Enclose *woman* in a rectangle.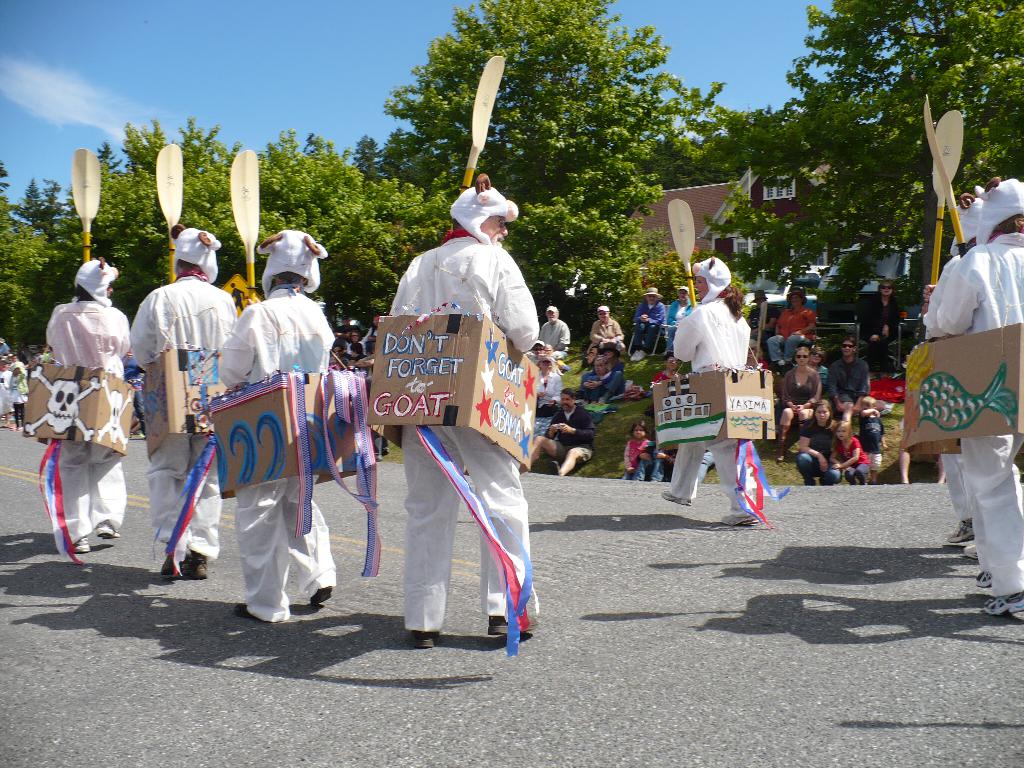
{"x1": 793, "y1": 398, "x2": 845, "y2": 488}.
